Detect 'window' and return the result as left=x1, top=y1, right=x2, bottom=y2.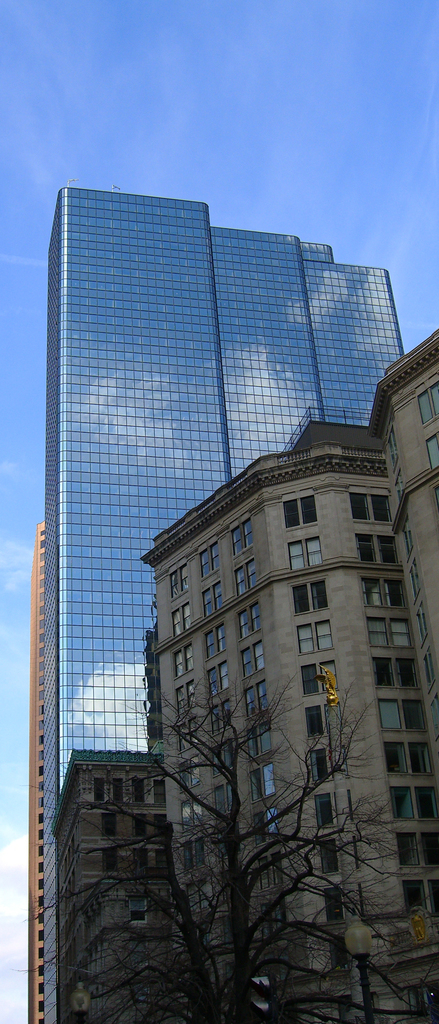
left=390, top=784, right=436, bottom=812.
